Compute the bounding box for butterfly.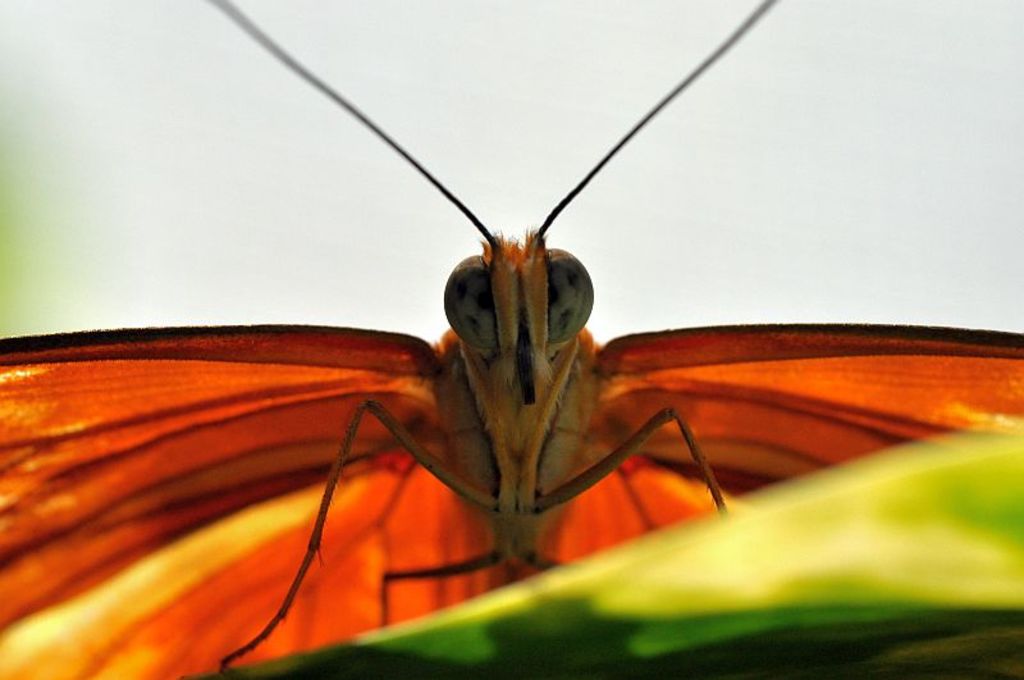
BBox(106, 49, 987, 663).
